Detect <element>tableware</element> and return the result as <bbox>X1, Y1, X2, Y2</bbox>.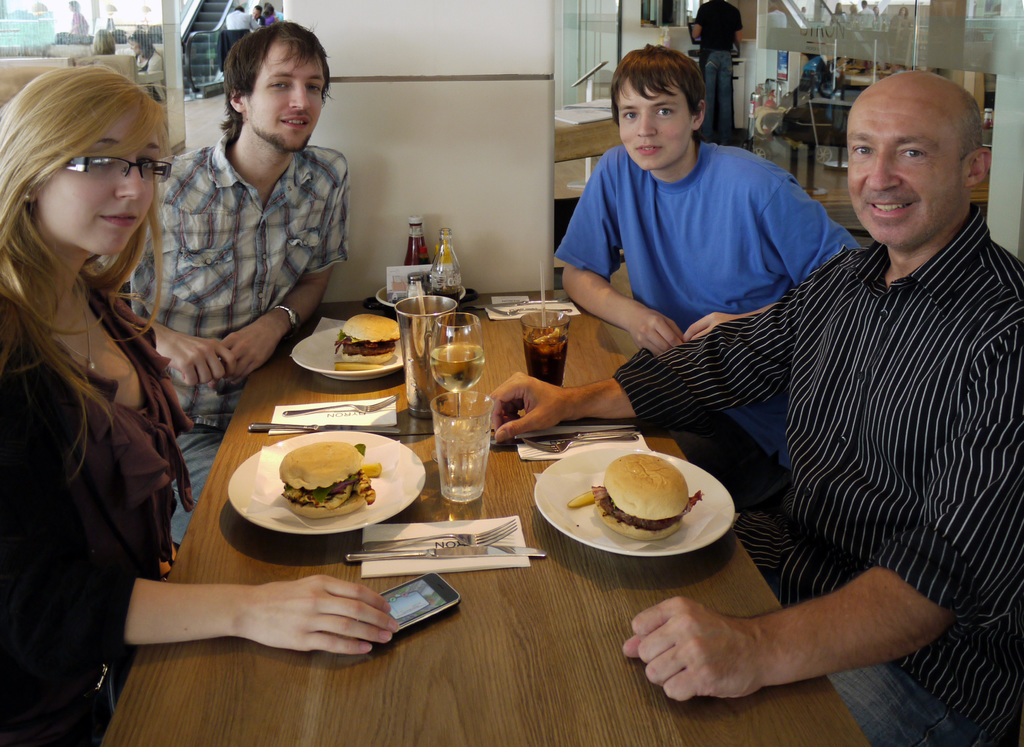
<bbox>224, 431, 430, 537</bbox>.
